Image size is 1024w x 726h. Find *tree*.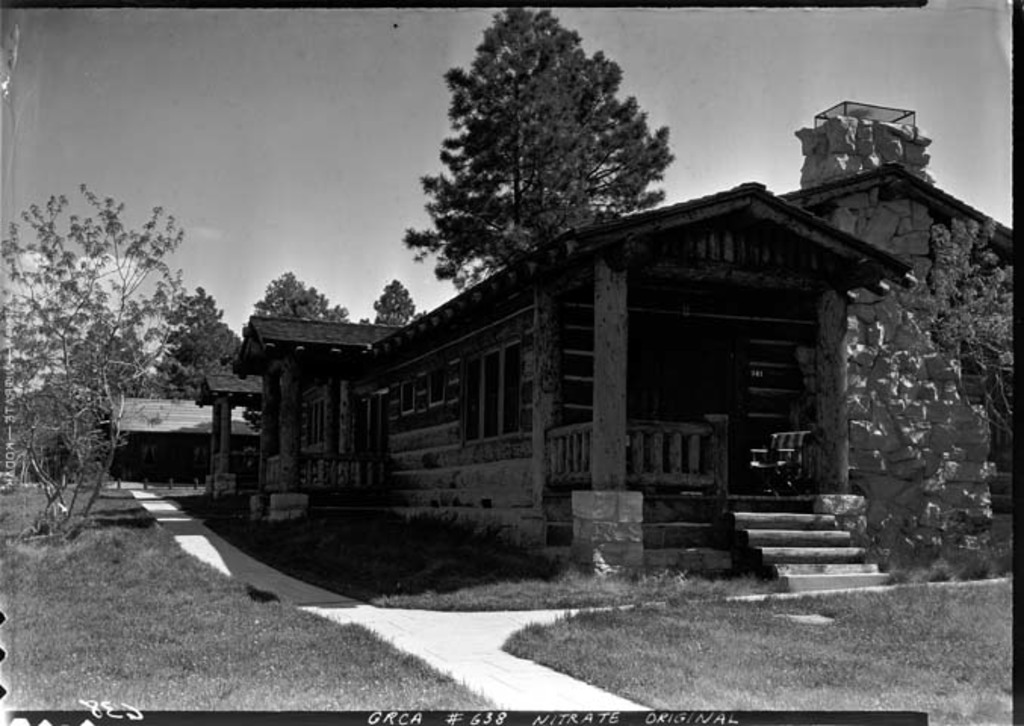
pyautogui.locateOnScreen(355, 278, 420, 339).
